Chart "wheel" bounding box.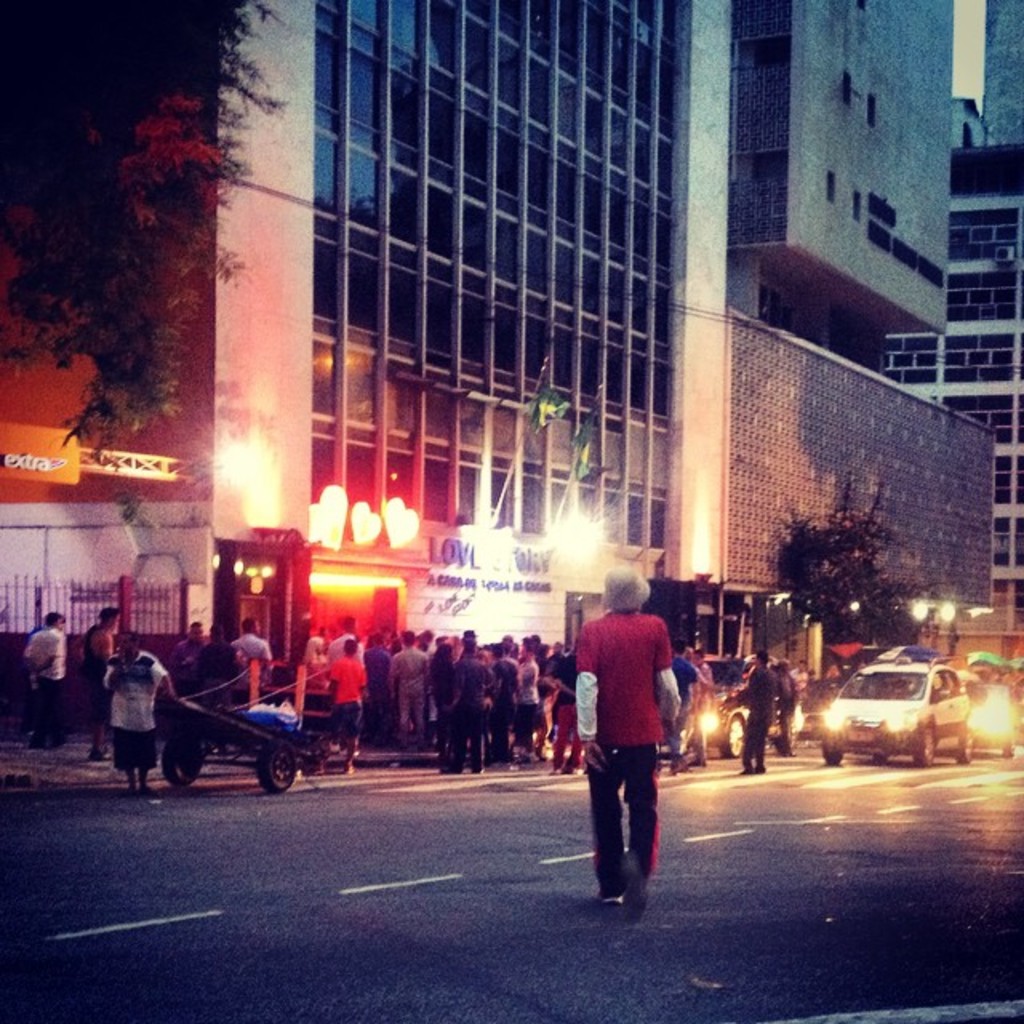
Charted: [862,758,890,762].
